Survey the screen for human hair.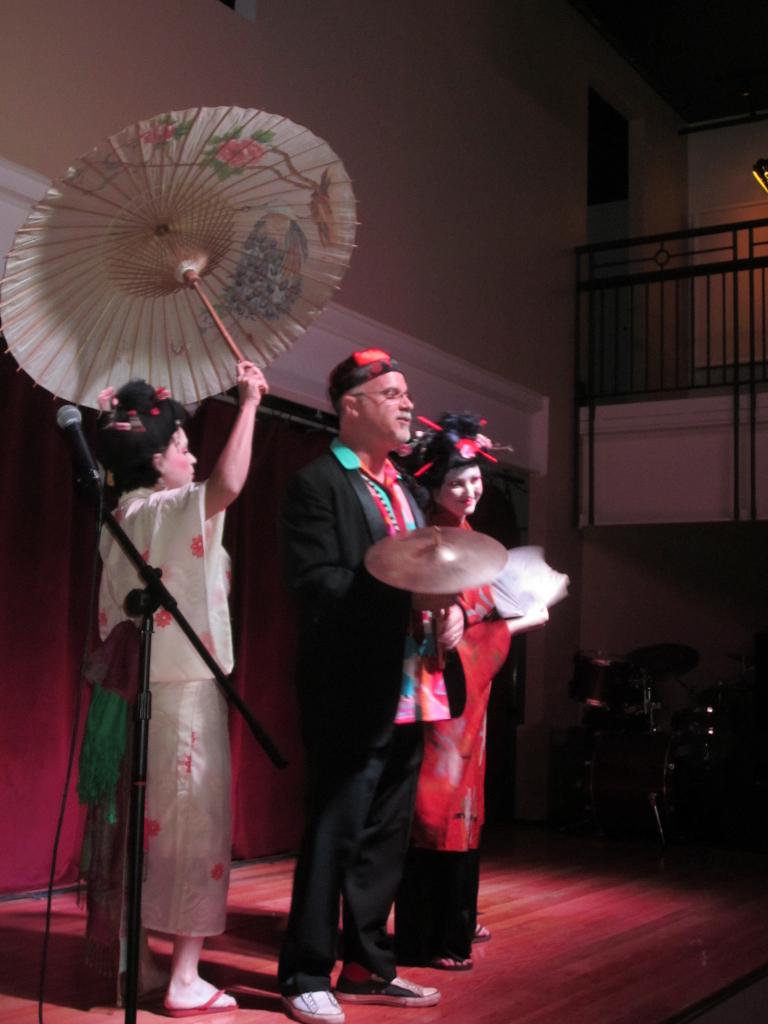
Survey found: x1=405 y1=408 x2=480 y2=487.
